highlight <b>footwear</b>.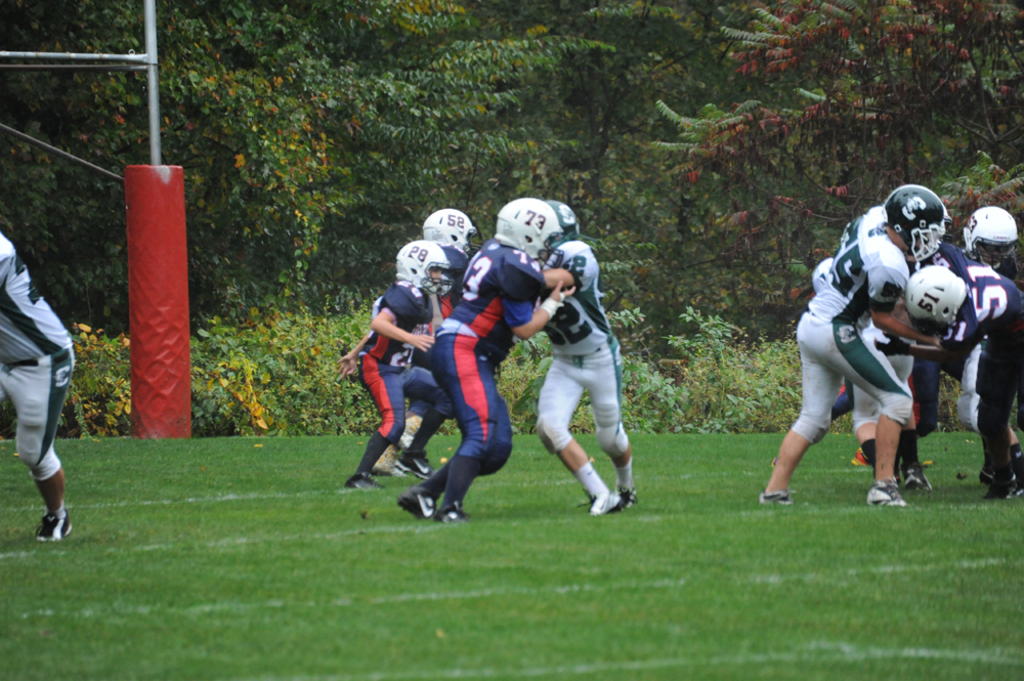
Highlighted region: (x1=342, y1=476, x2=385, y2=492).
